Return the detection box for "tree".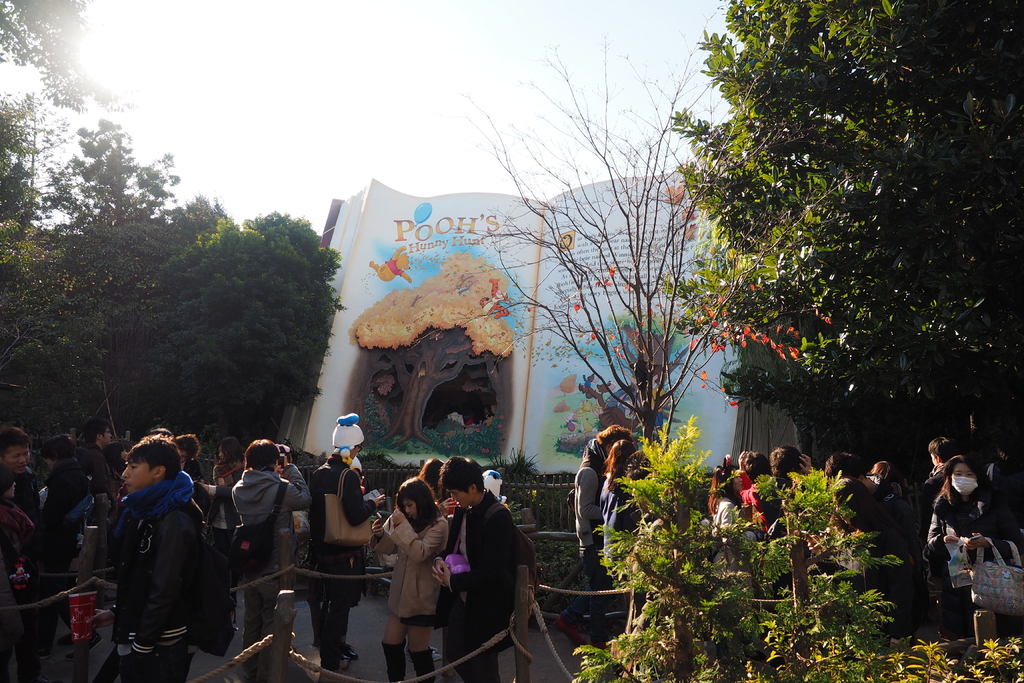
(0,89,350,459).
